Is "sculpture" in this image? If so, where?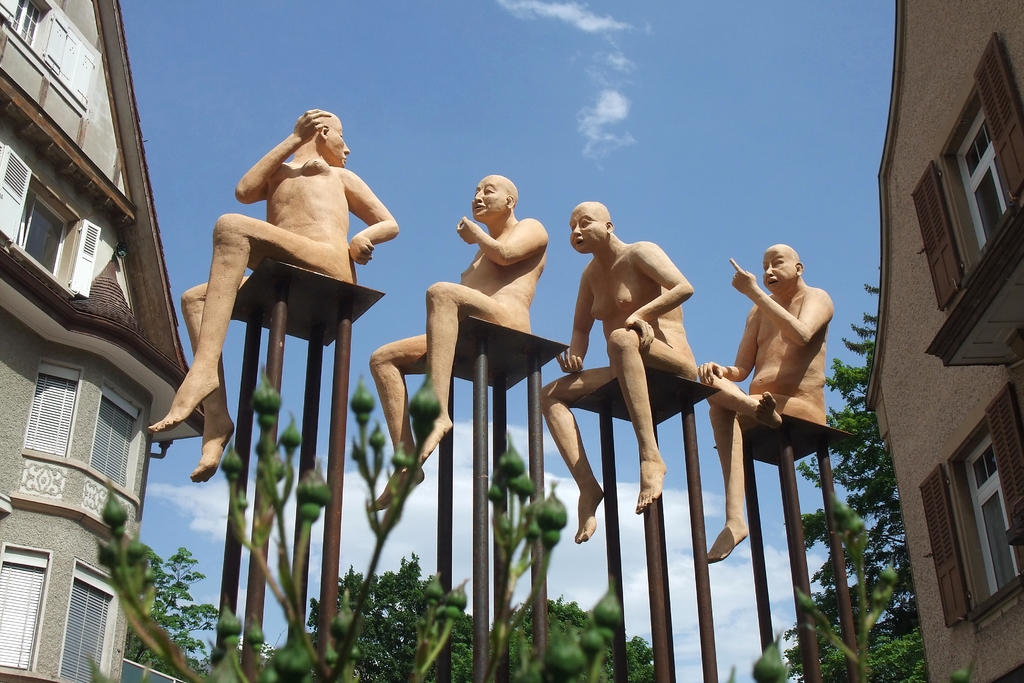
Yes, at locate(145, 109, 402, 484).
